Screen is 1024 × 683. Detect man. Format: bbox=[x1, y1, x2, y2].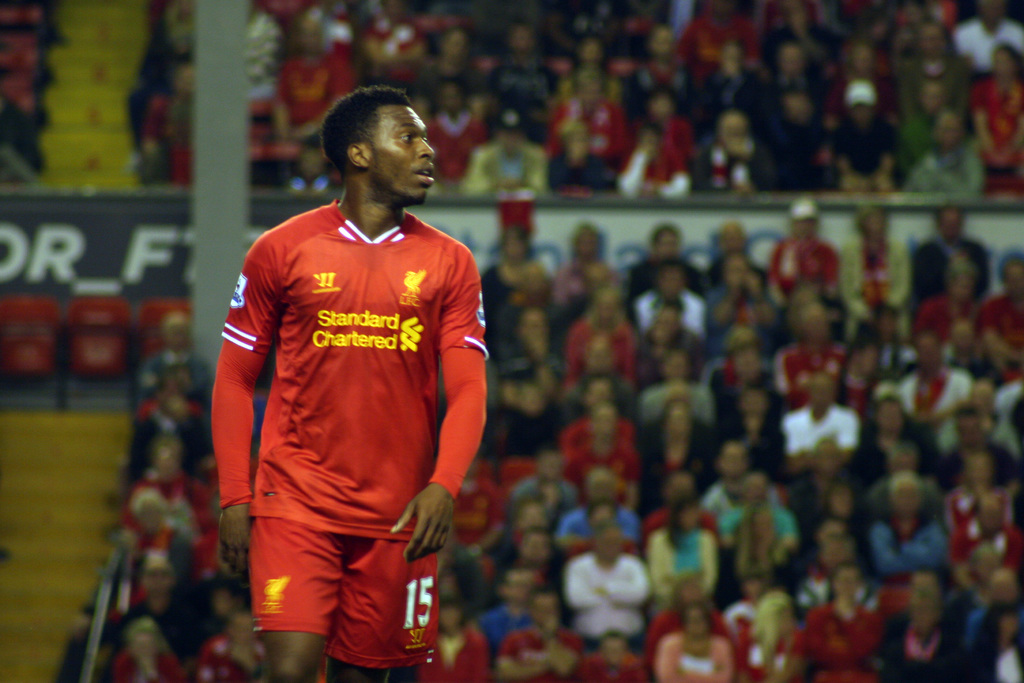
bbox=[205, 78, 498, 682].
